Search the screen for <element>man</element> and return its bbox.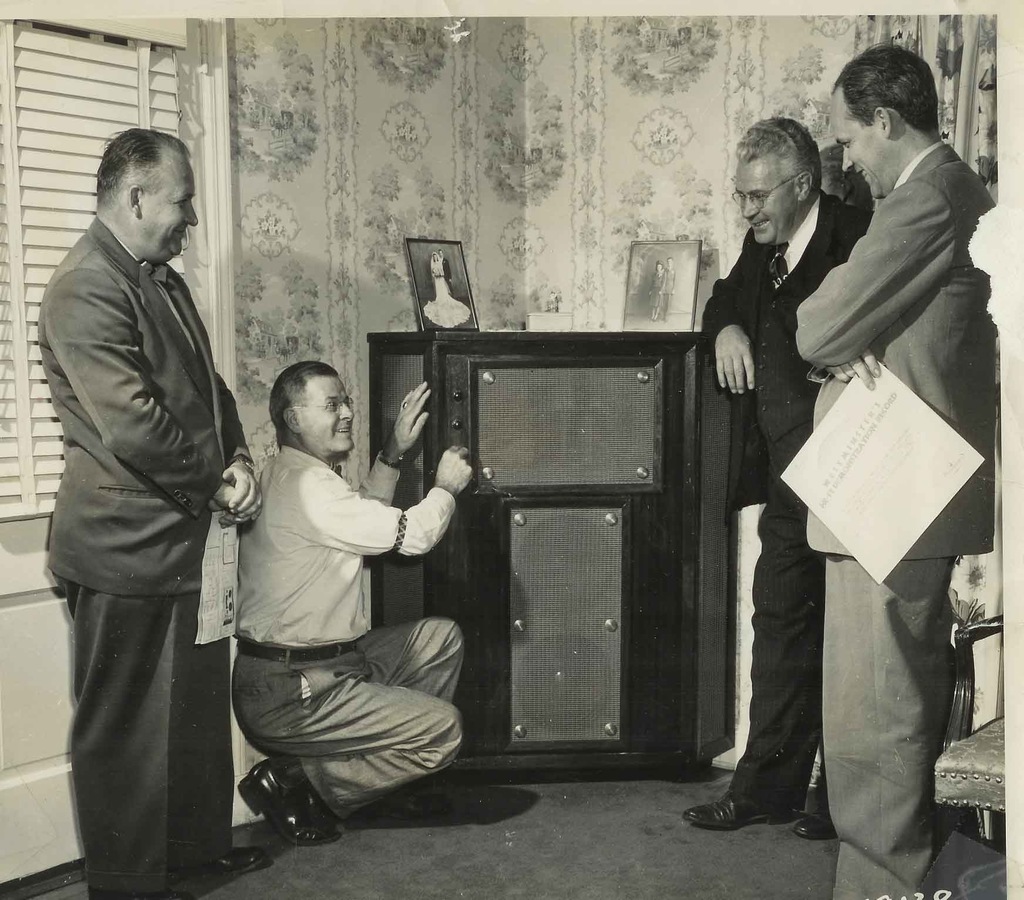
Found: [32, 122, 271, 899].
